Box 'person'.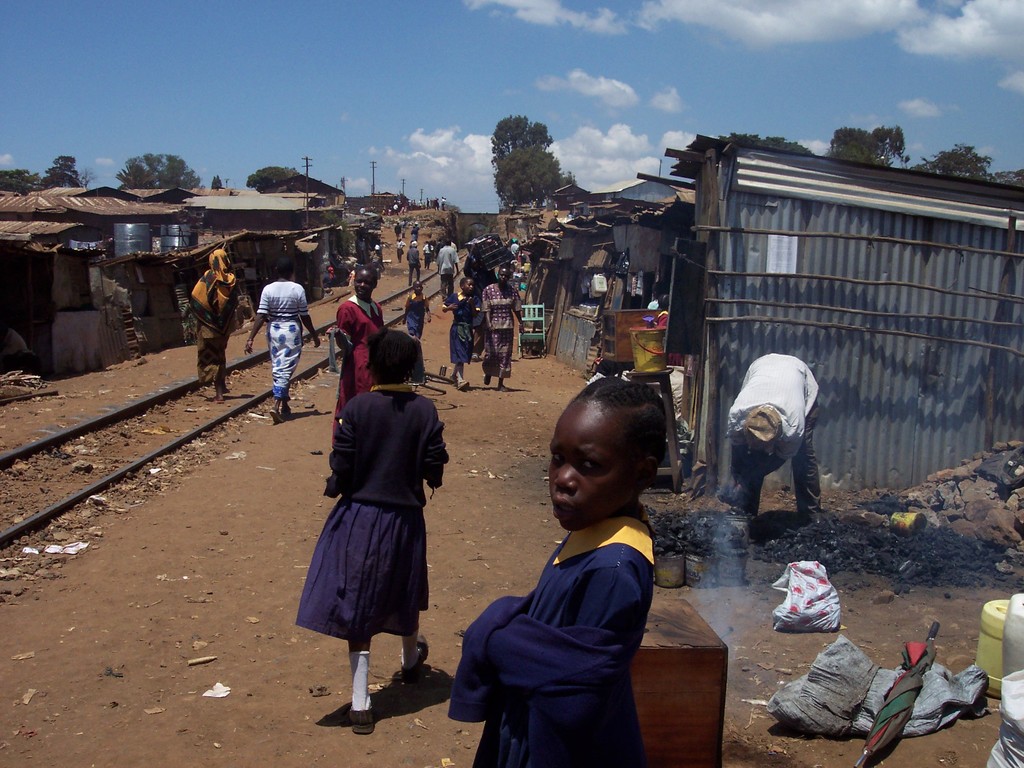
crop(394, 238, 403, 262).
